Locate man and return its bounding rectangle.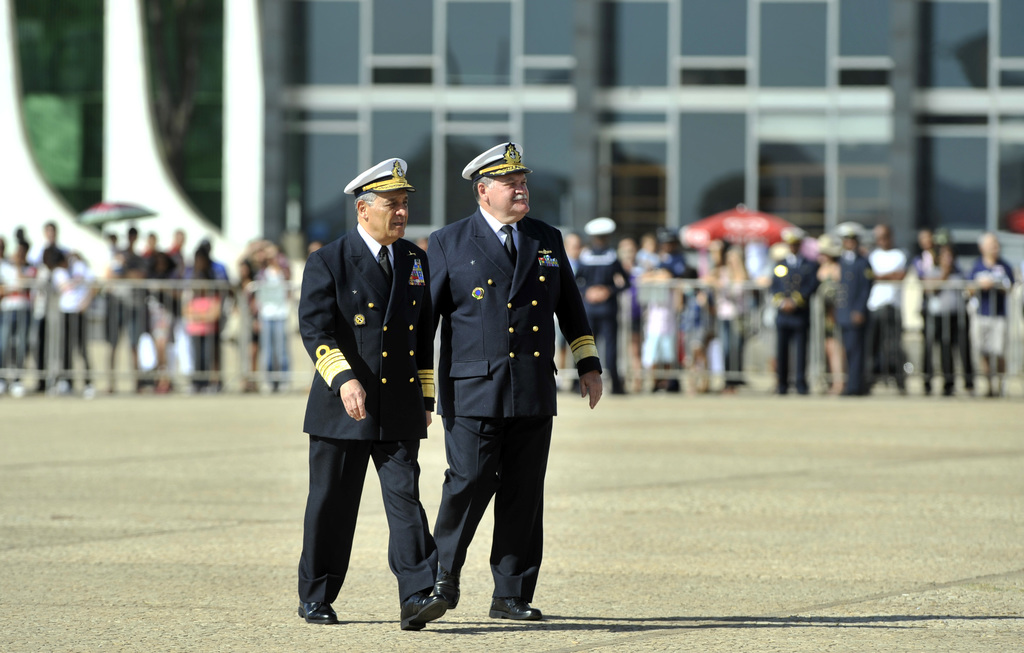
<region>863, 213, 908, 392</region>.
